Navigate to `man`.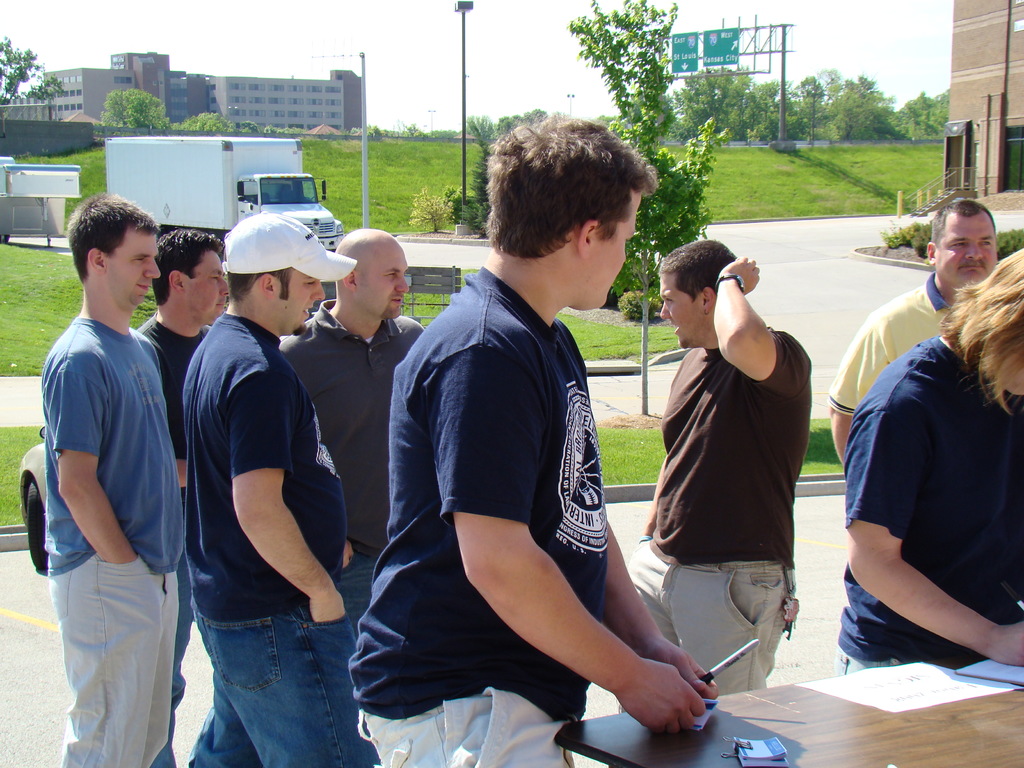
Navigation target: {"left": 27, "top": 170, "right": 191, "bottom": 744}.
